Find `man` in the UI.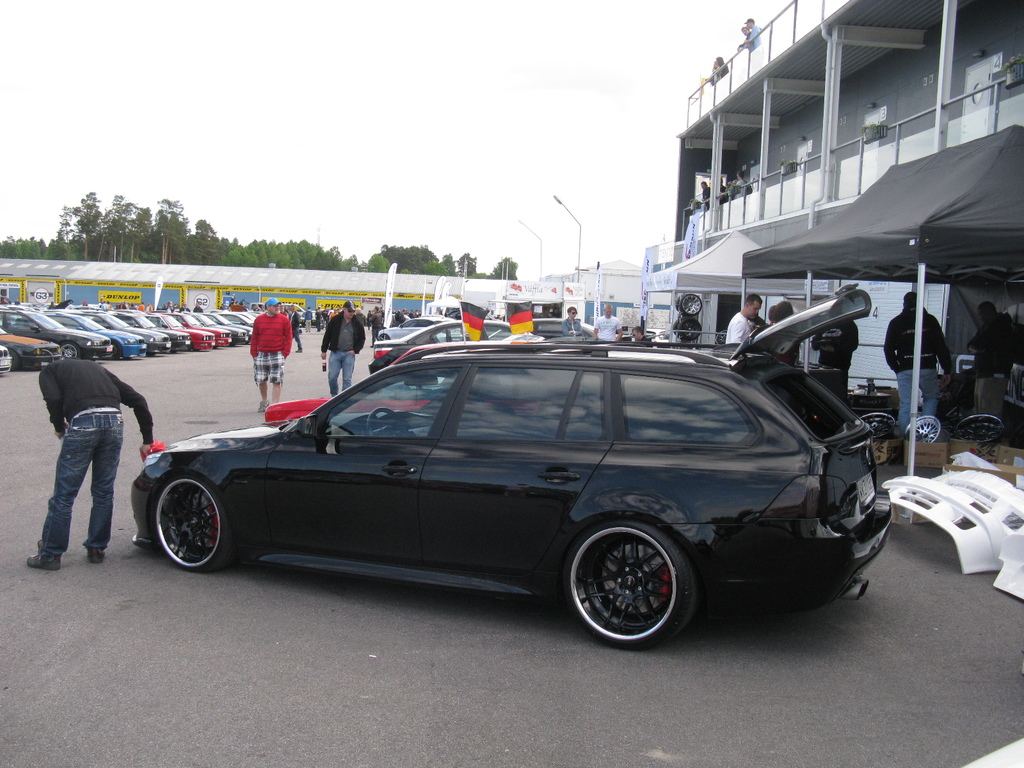
UI element at bbox=[726, 292, 765, 347].
